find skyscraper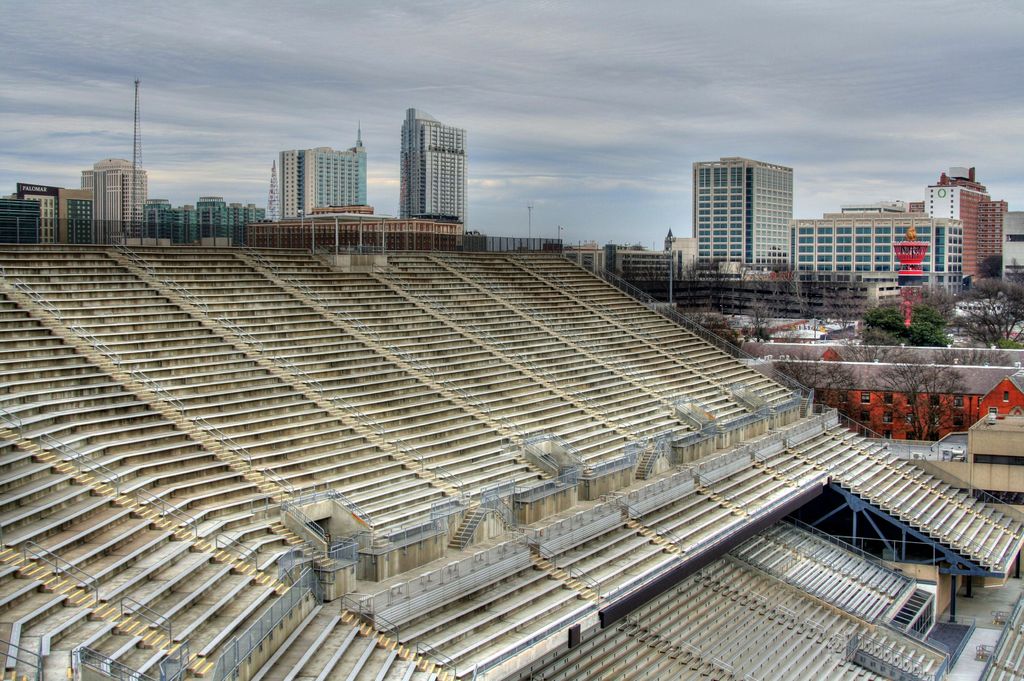
{"x1": 173, "y1": 211, "x2": 184, "y2": 244}
